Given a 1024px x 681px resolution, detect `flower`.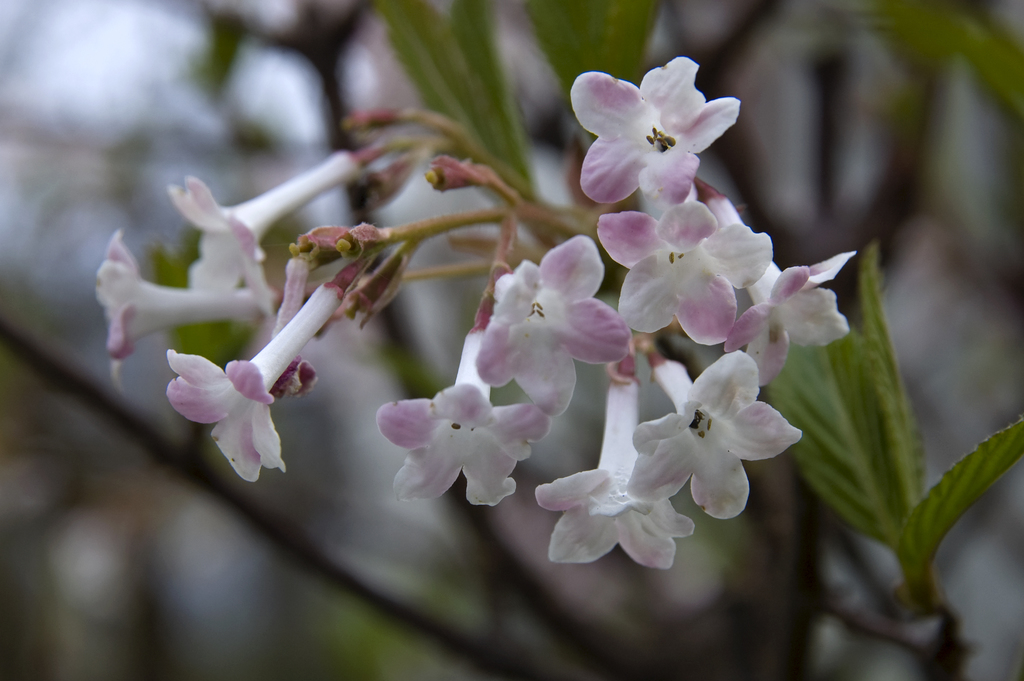
[159, 284, 346, 483].
